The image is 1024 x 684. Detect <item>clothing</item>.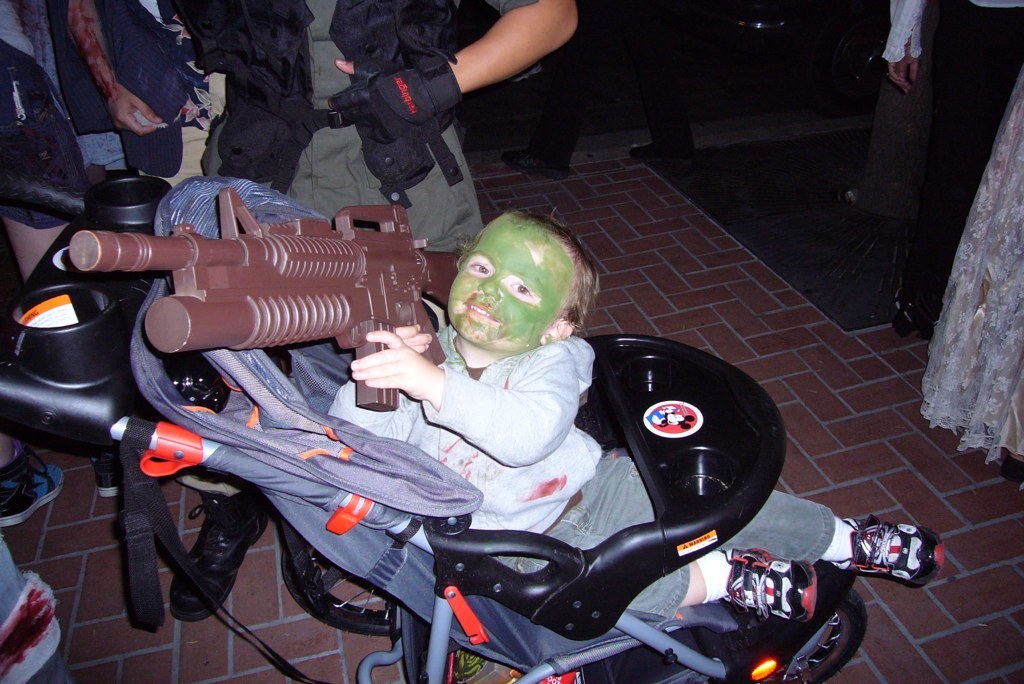
Detection: box(208, 0, 543, 254).
